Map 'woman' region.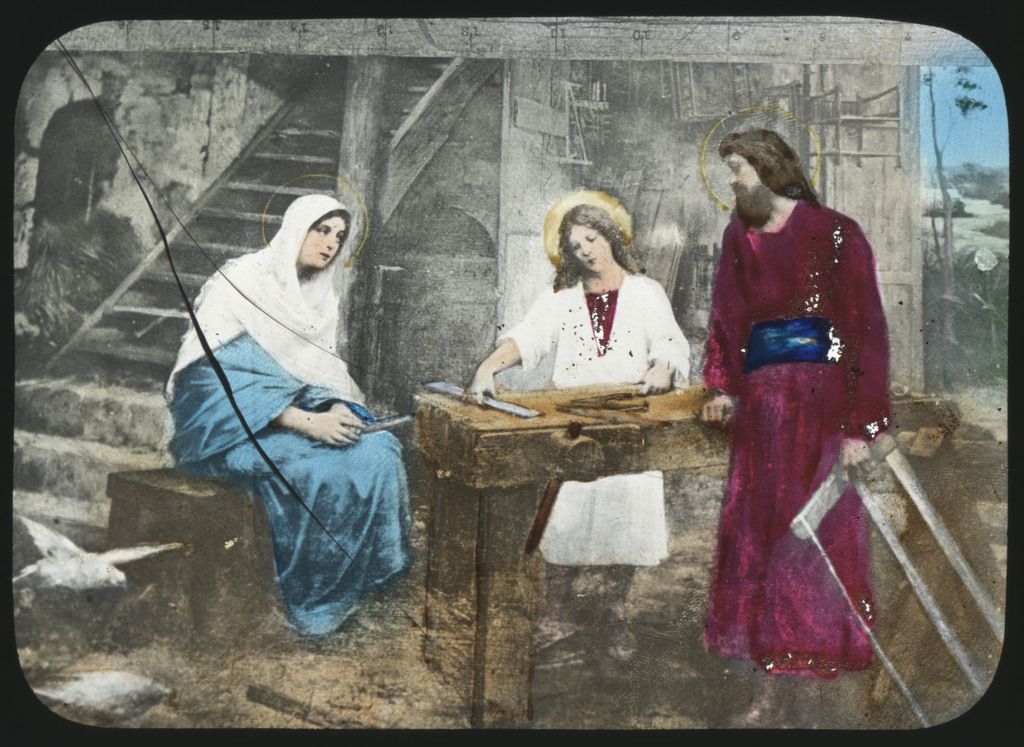
Mapped to pyautogui.locateOnScreen(163, 193, 416, 638).
